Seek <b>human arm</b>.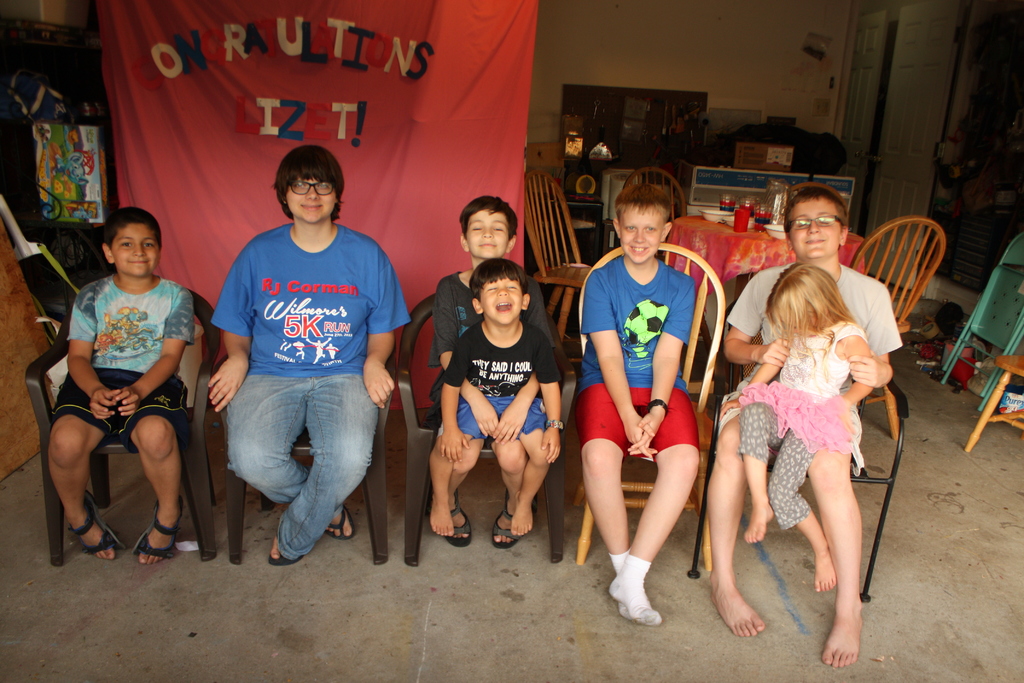
l=624, t=267, r=706, b=457.
